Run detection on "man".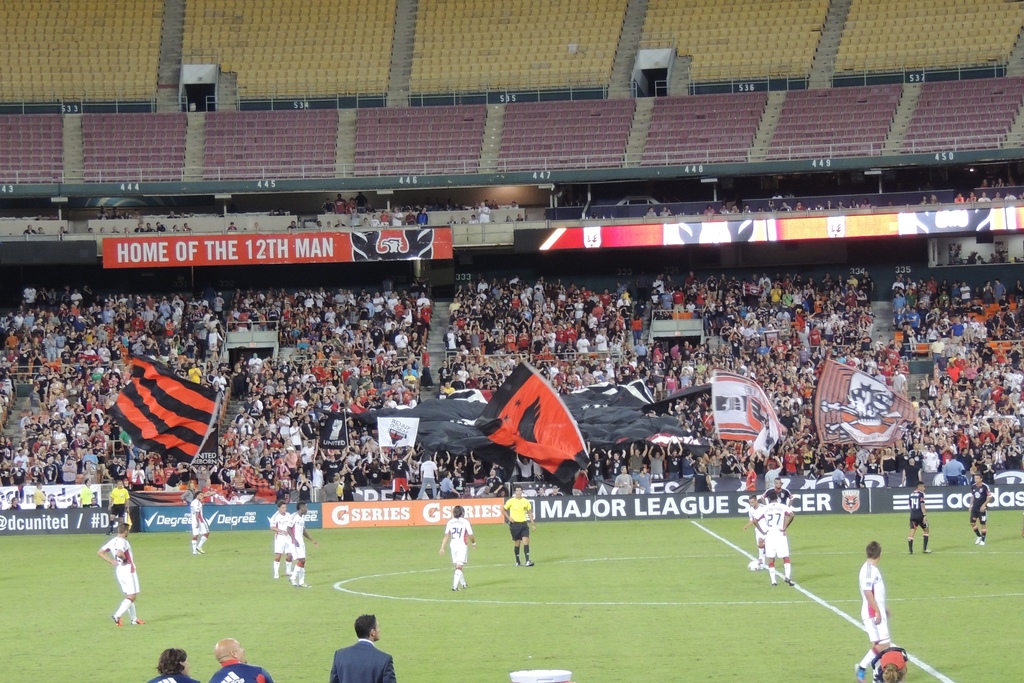
Result: BBox(186, 490, 212, 555).
